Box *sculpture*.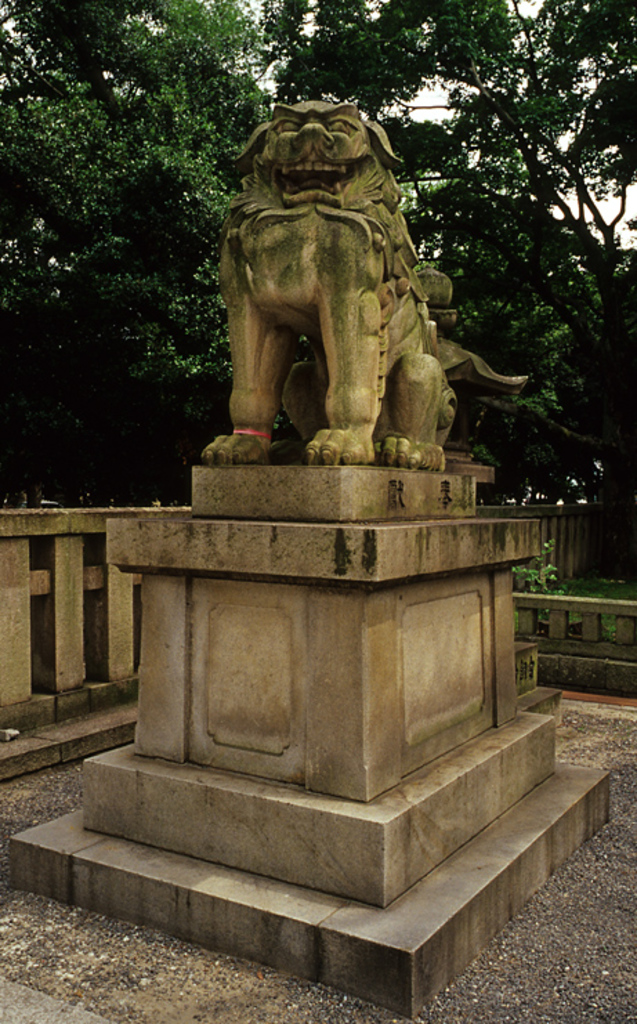
{"x1": 185, "y1": 87, "x2": 459, "y2": 497}.
